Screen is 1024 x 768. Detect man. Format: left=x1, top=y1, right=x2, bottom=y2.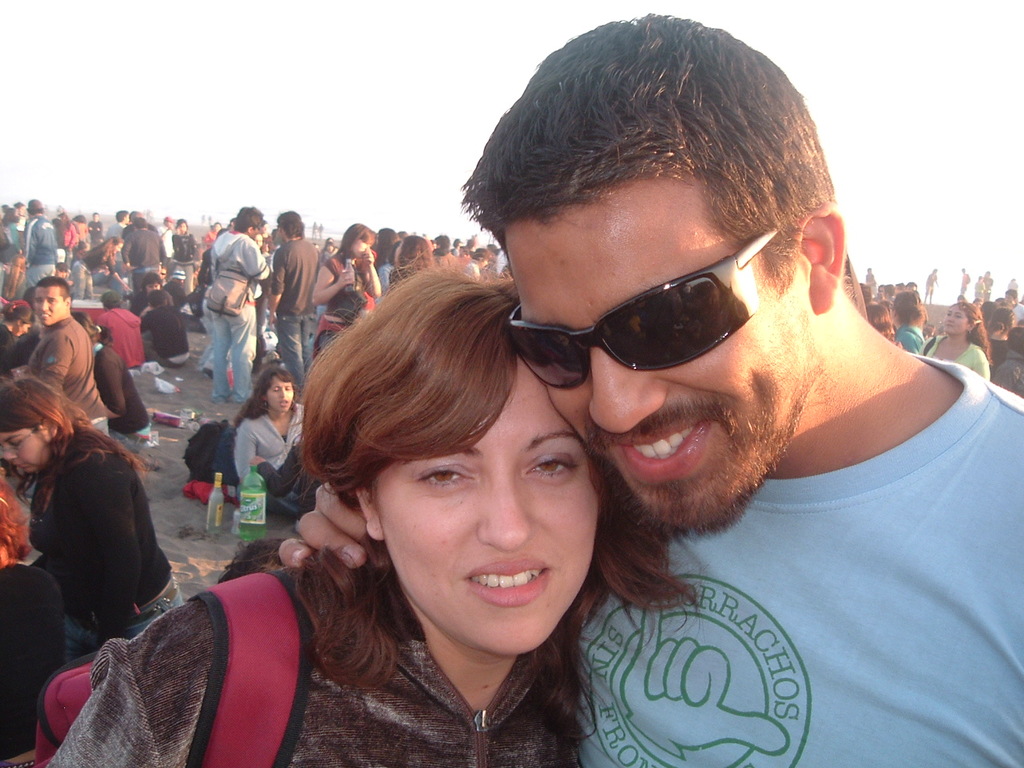
left=999, top=282, right=1023, bottom=324.
